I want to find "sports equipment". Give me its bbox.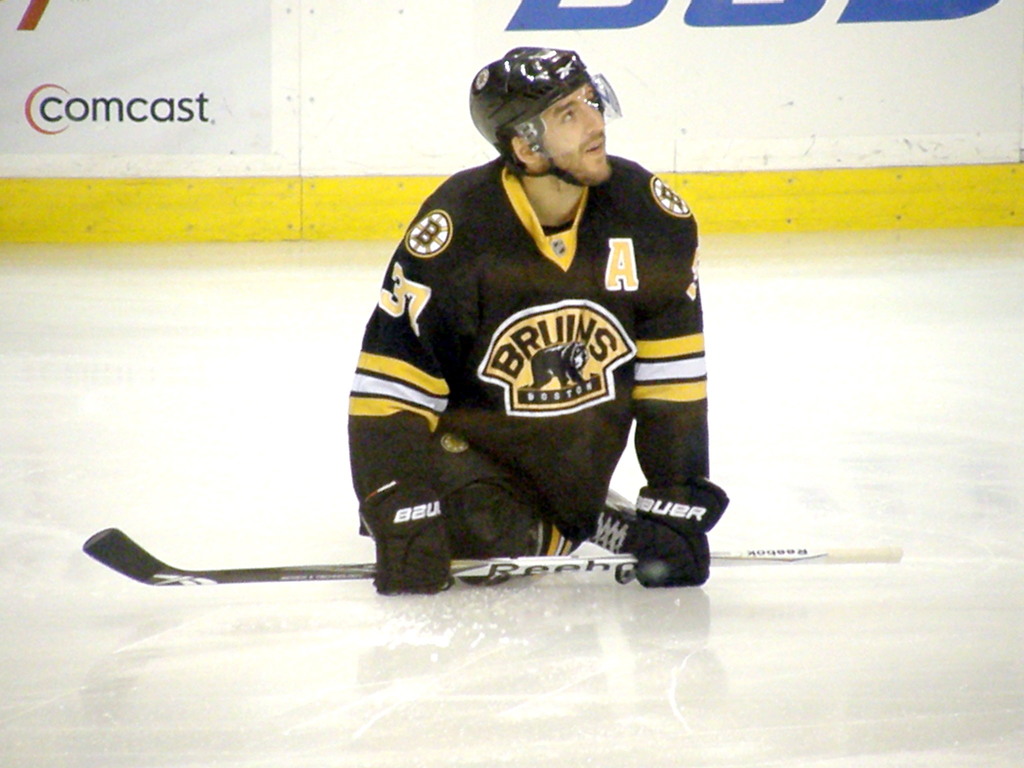
<bbox>620, 476, 727, 589</bbox>.
